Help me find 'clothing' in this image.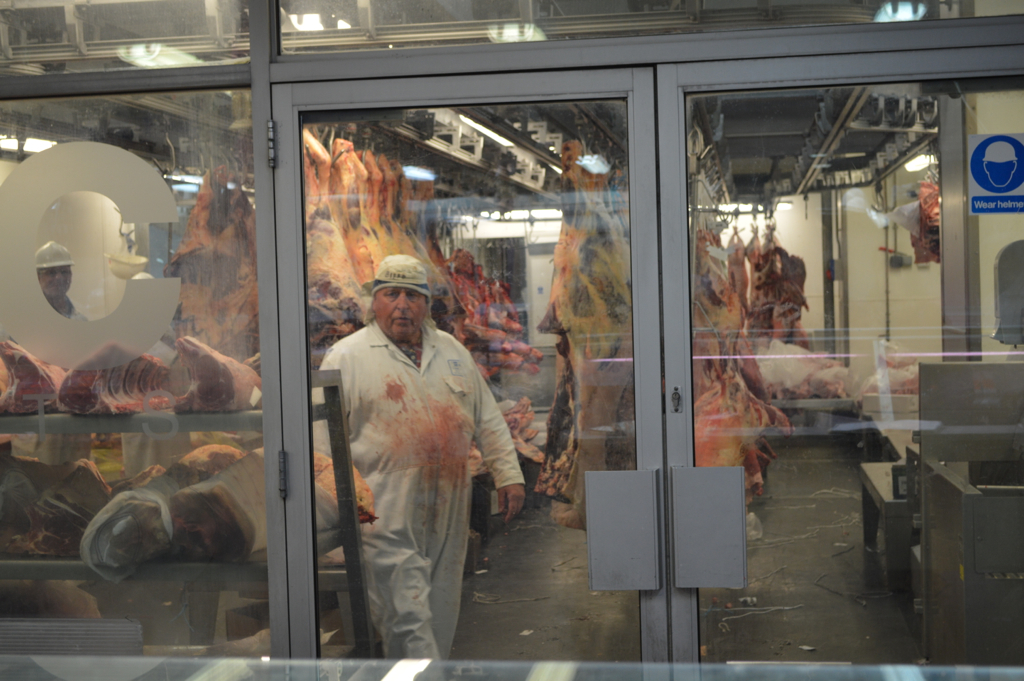
Found it: bbox(308, 321, 525, 680).
